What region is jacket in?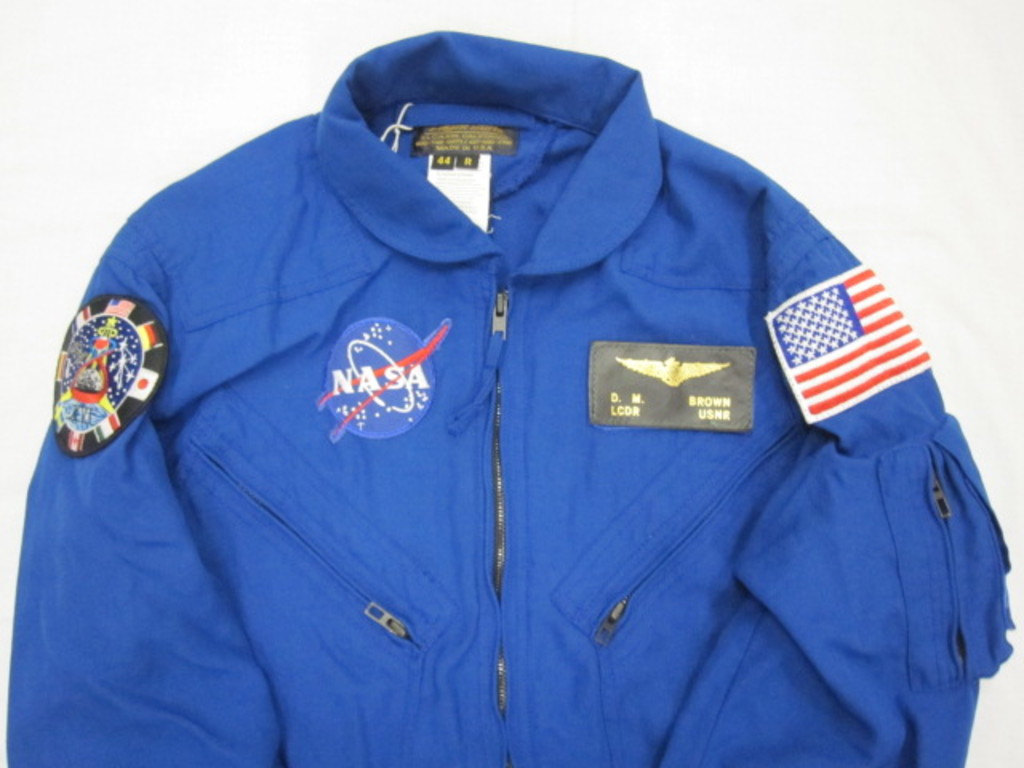
x1=32 y1=0 x2=994 y2=767.
